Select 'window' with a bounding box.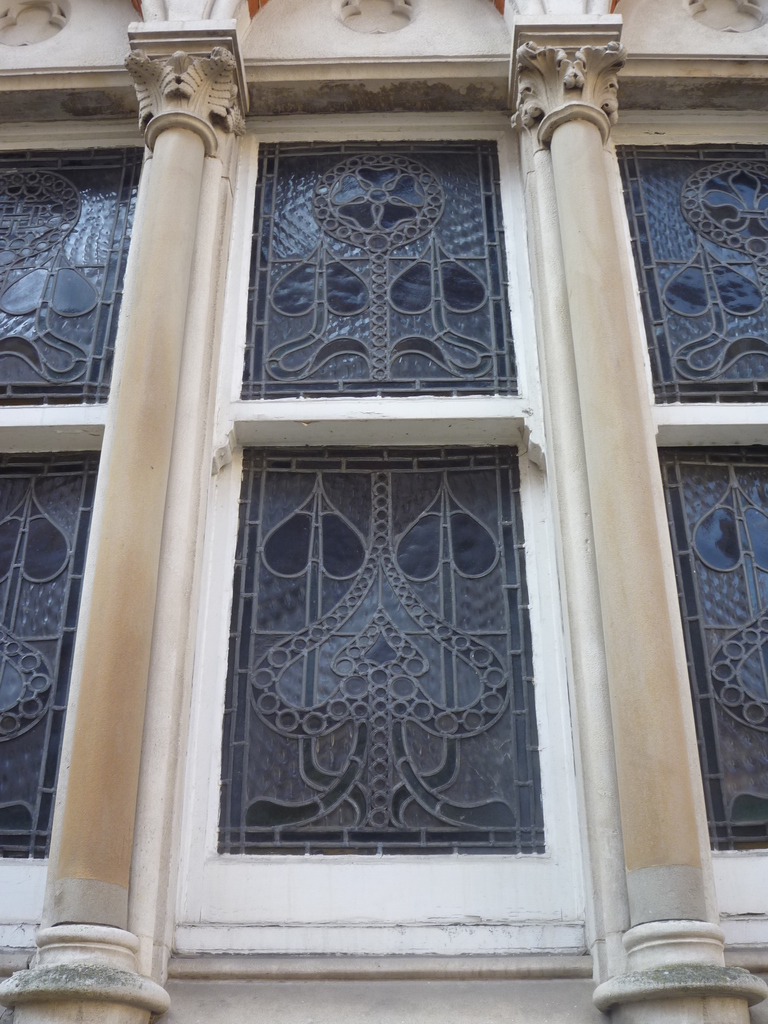
left=224, top=116, right=547, bottom=414.
